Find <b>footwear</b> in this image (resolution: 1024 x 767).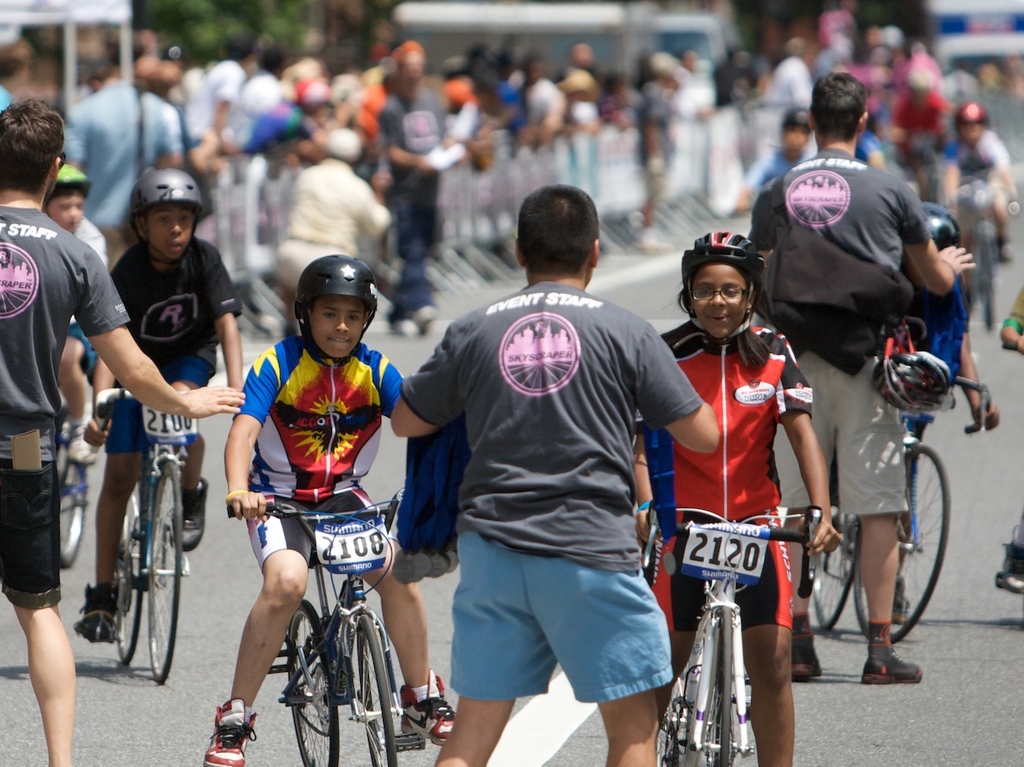
413:306:433:336.
